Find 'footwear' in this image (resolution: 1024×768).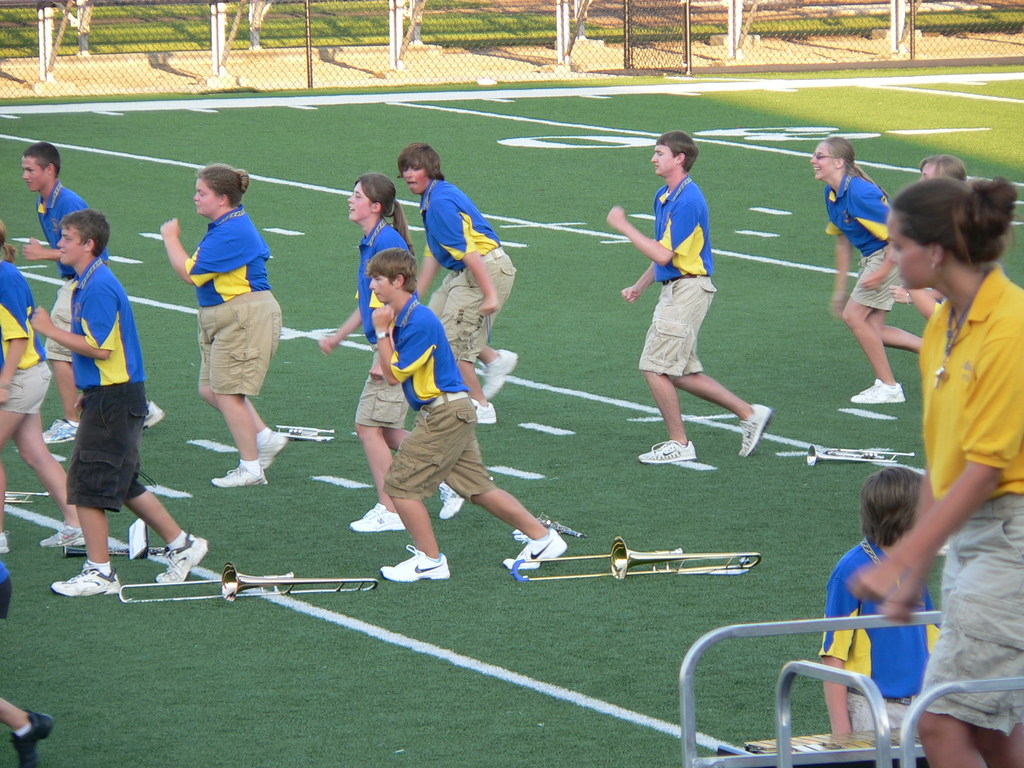
348 500 404 534.
